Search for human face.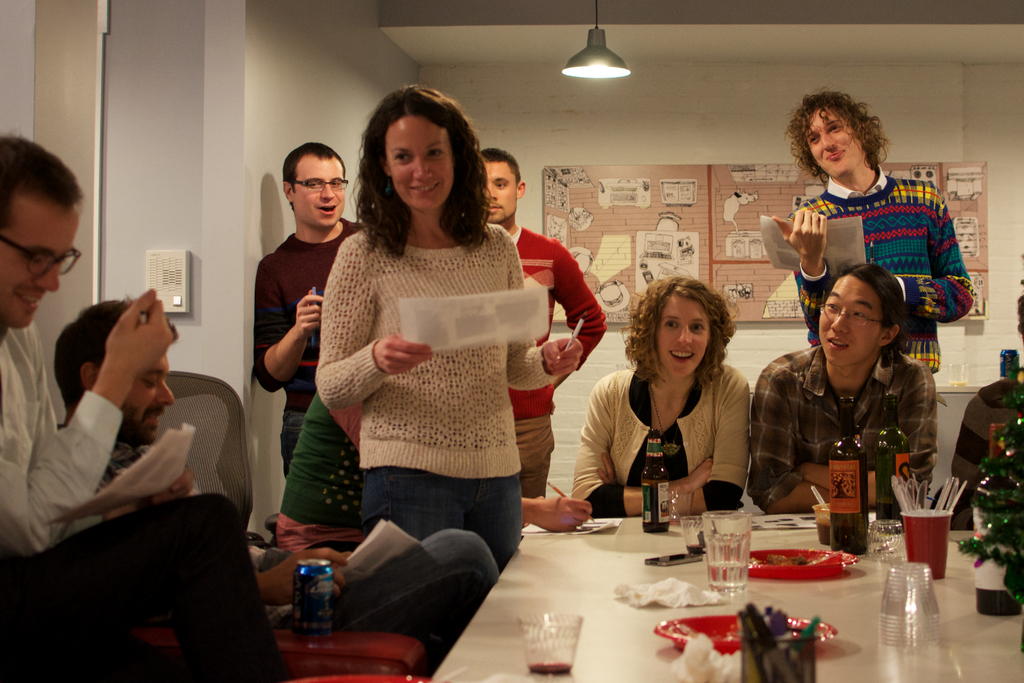
Found at (292, 156, 346, 227).
